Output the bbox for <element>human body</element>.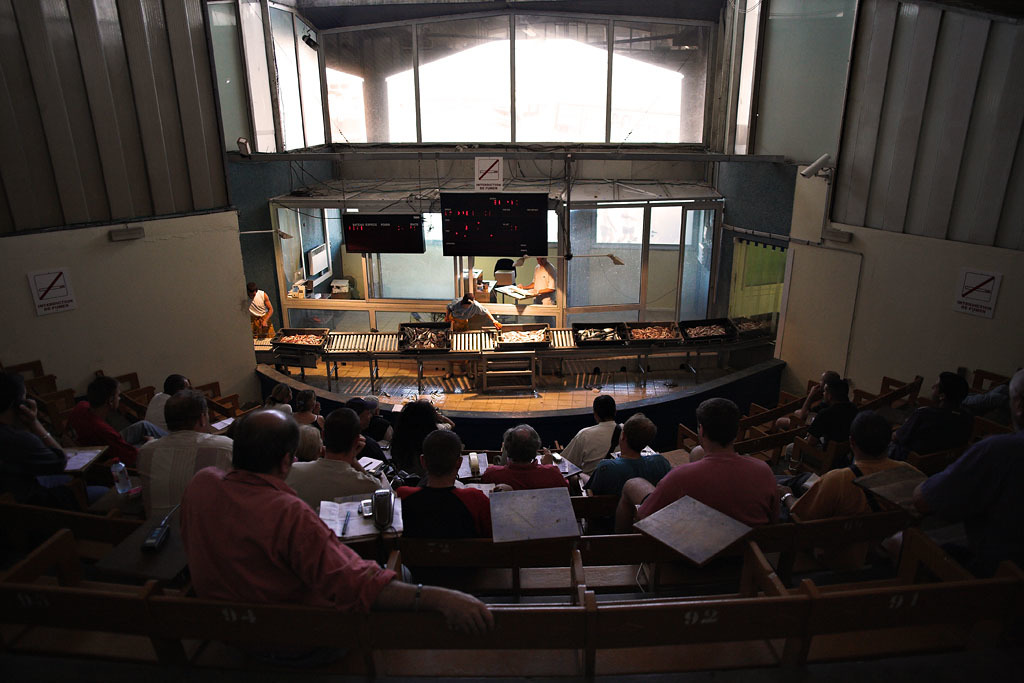
select_region(795, 410, 906, 520).
